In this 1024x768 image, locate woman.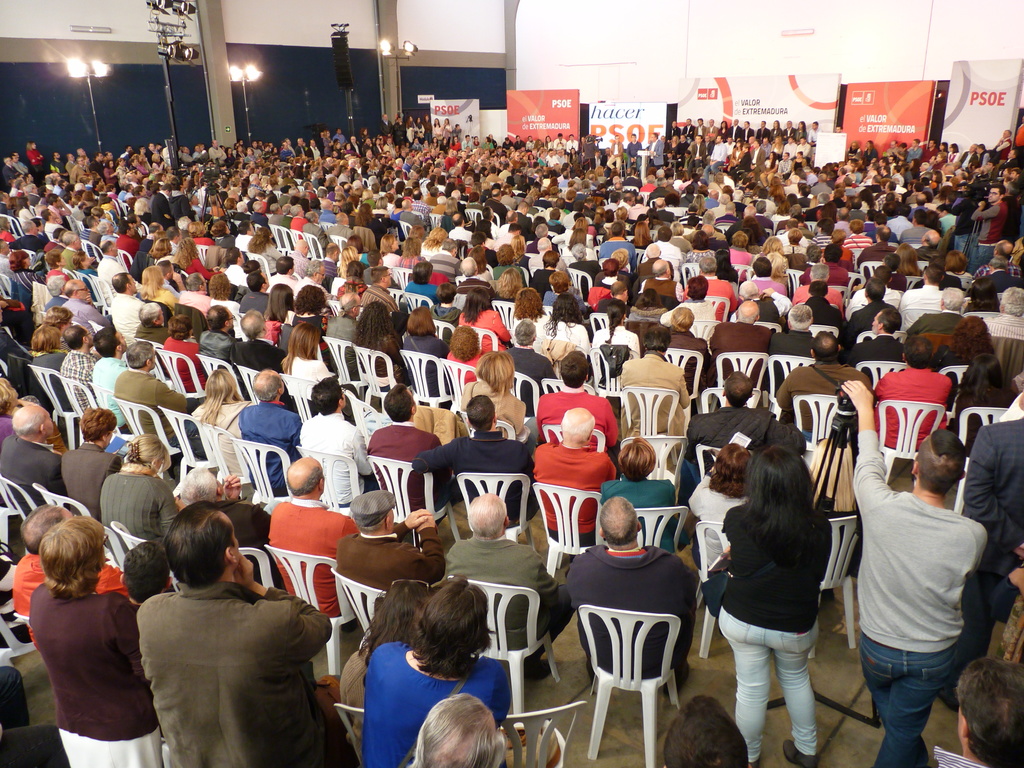
Bounding box: [157, 309, 212, 396].
